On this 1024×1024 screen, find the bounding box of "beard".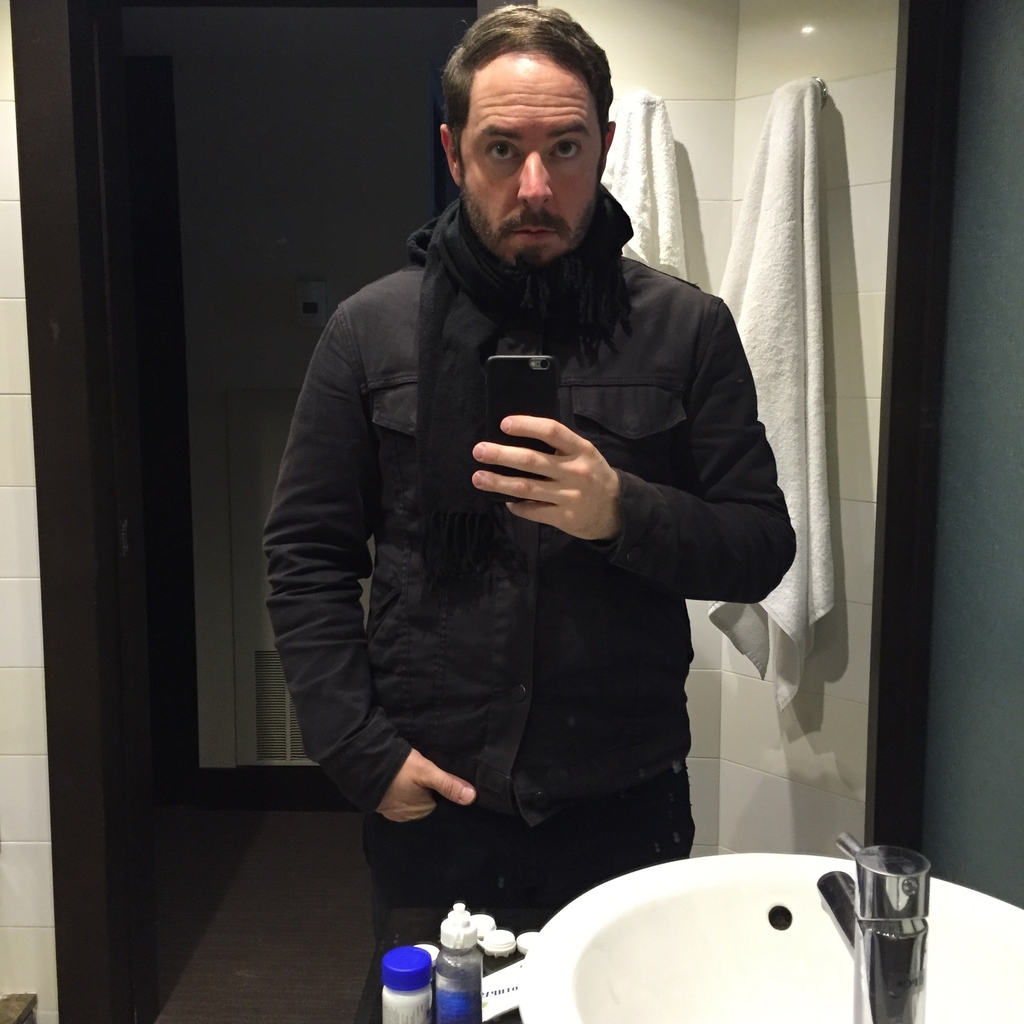
Bounding box: (left=452, top=182, right=600, bottom=273).
